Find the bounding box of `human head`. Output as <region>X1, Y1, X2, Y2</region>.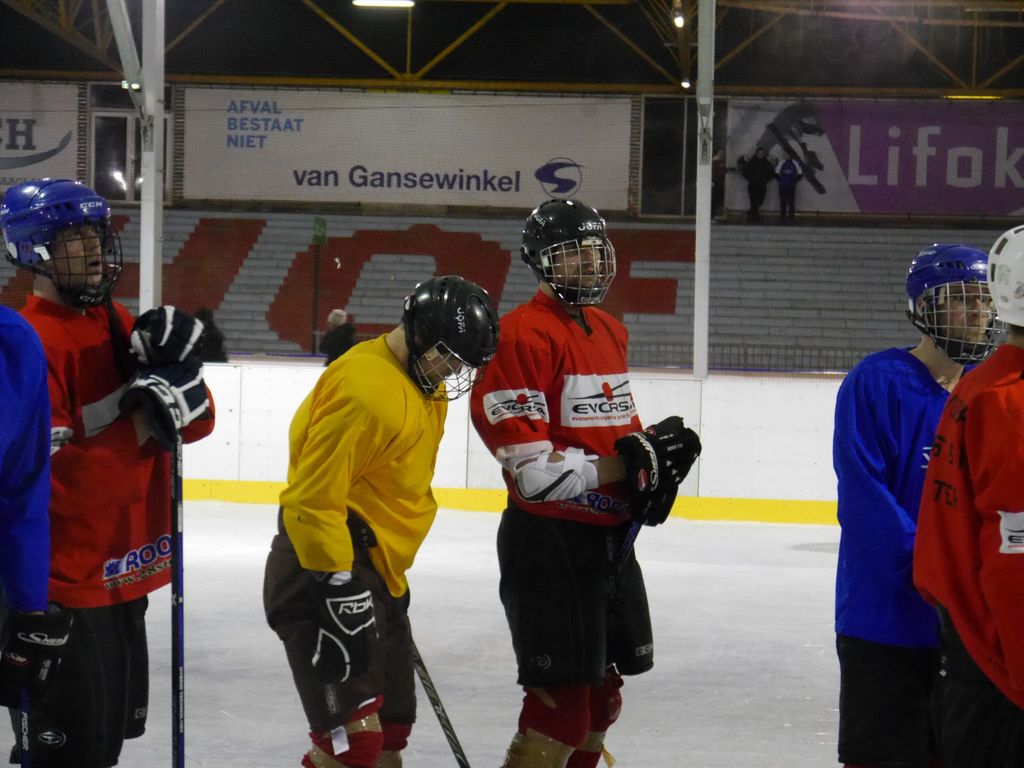
<region>0, 173, 127, 308</region>.
